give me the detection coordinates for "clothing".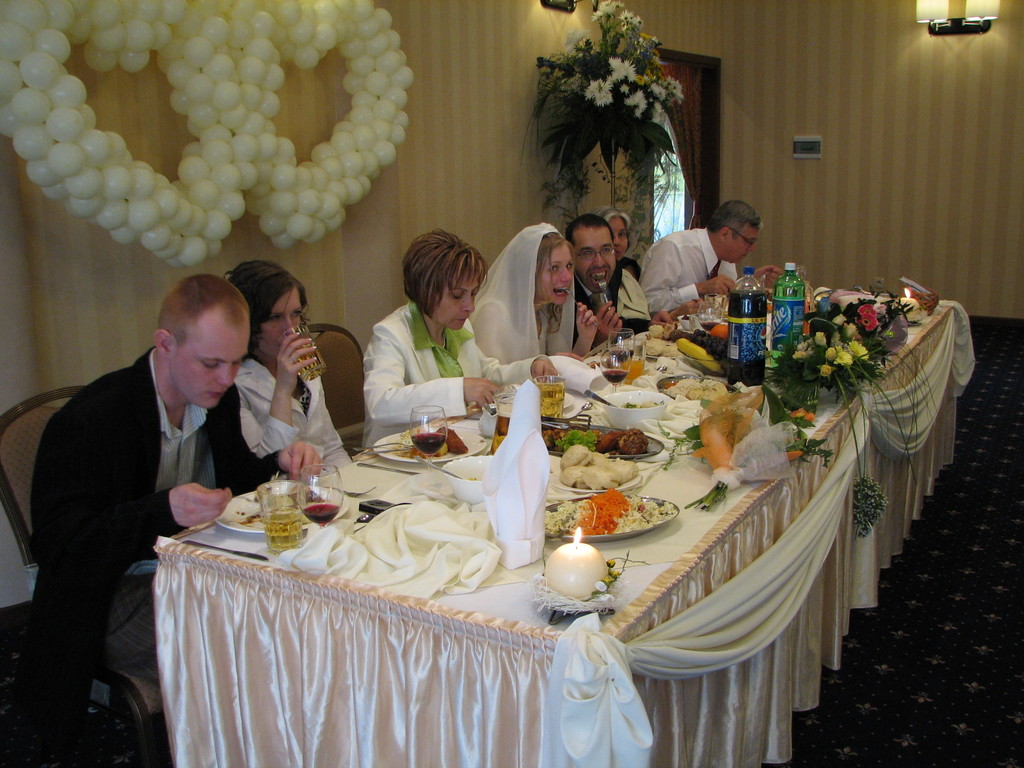
region(468, 225, 572, 361).
